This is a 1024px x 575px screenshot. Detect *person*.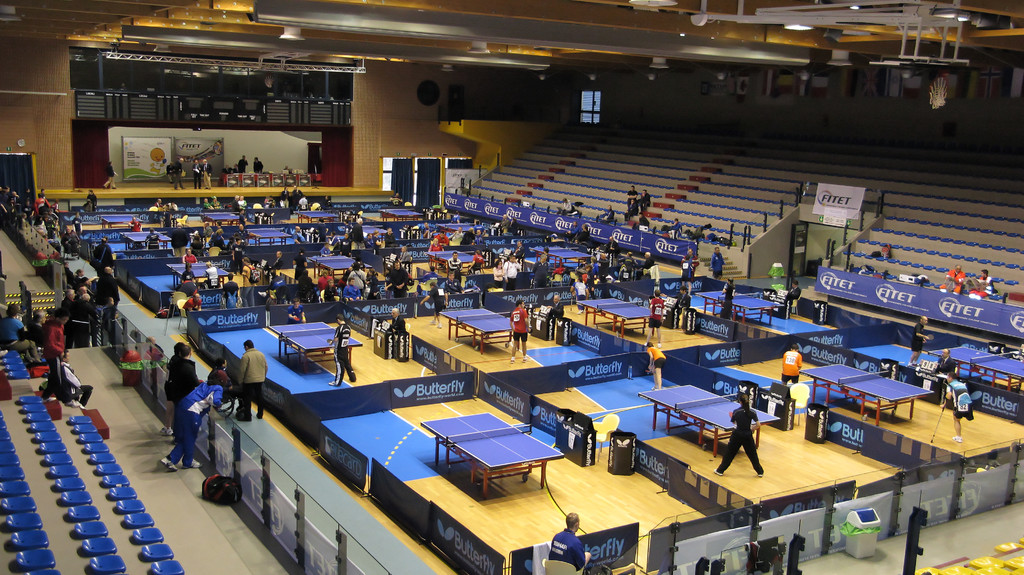
[296, 272, 317, 298].
